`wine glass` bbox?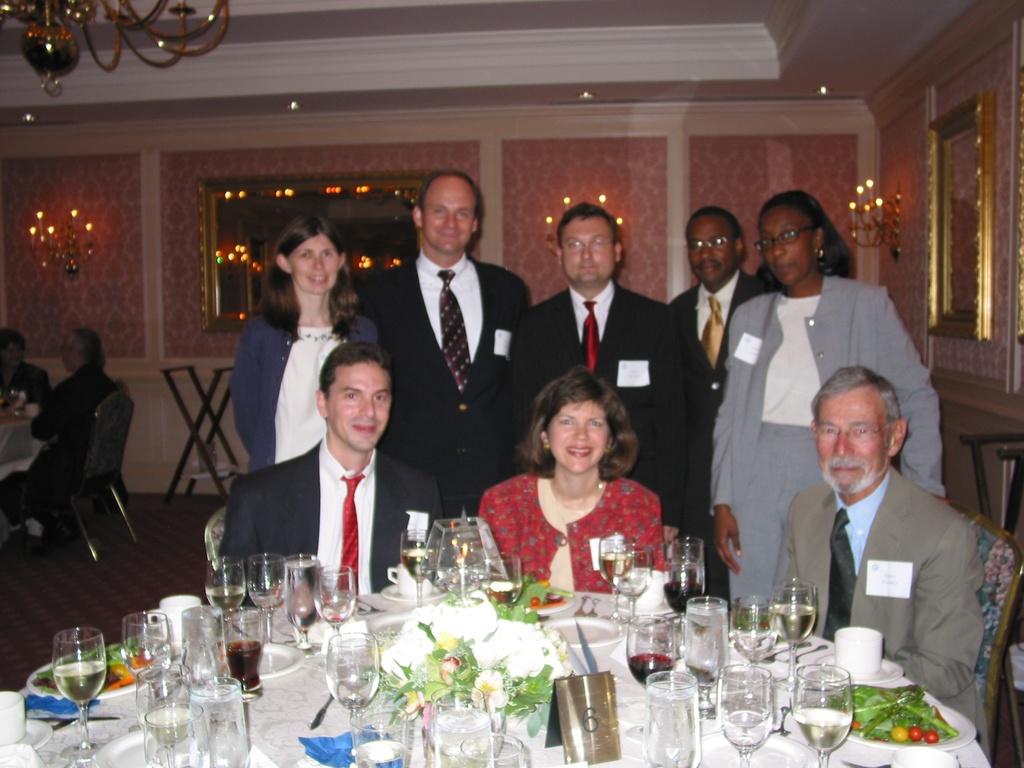
628,616,673,688
